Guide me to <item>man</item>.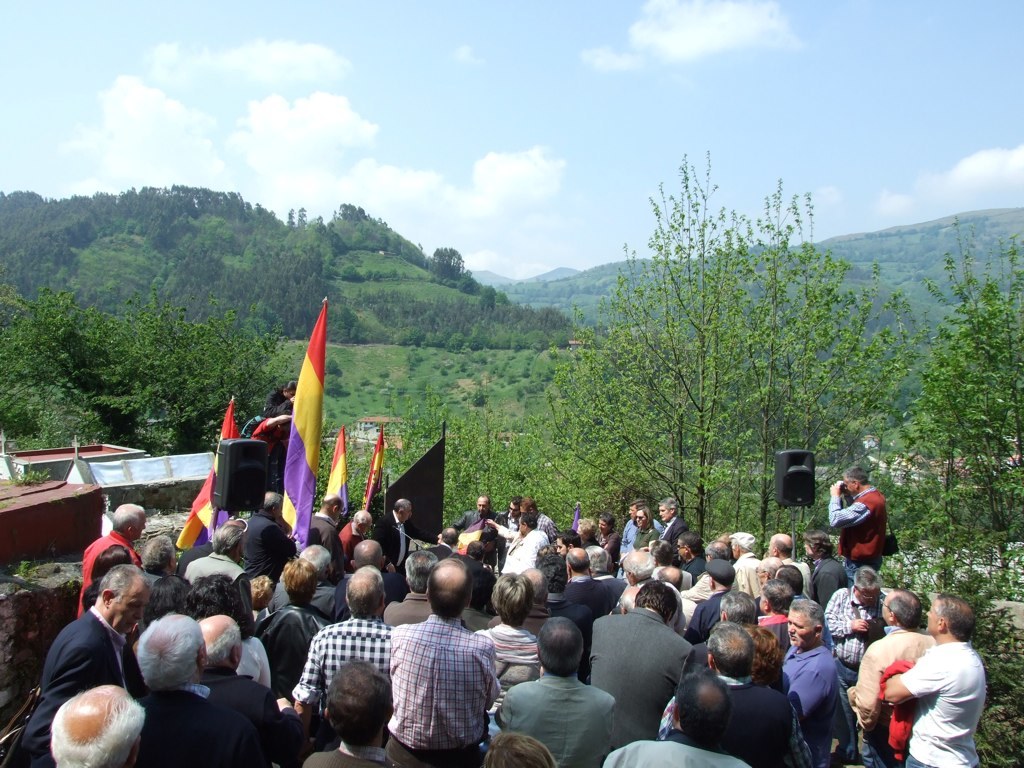
Guidance: box=[507, 618, 618, 767].
